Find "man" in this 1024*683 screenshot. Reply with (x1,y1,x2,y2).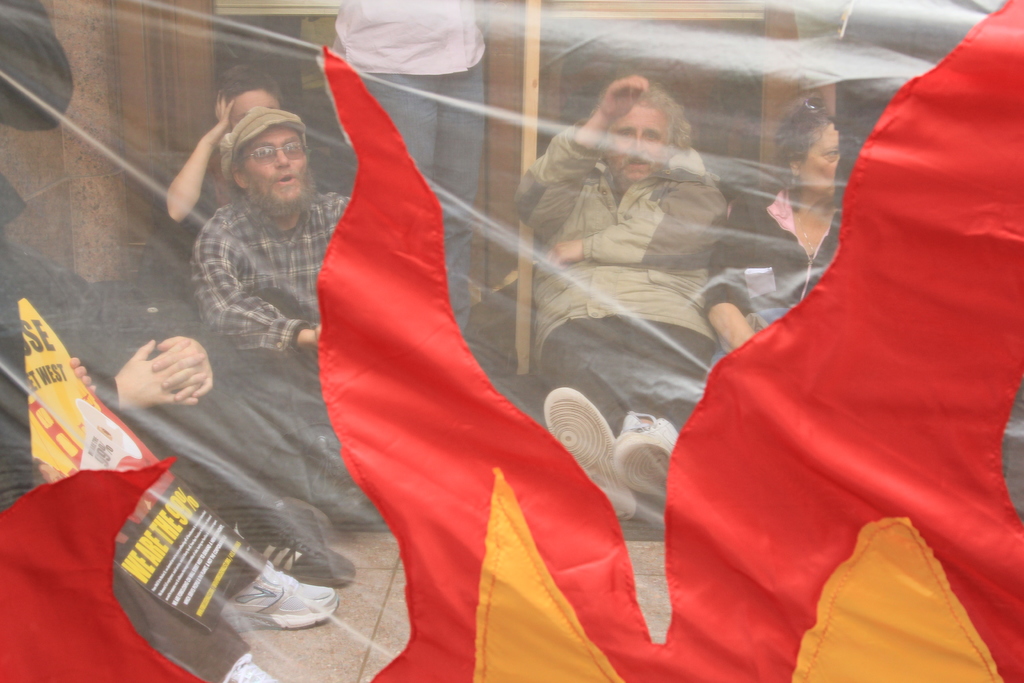
(0,157,367,604).
